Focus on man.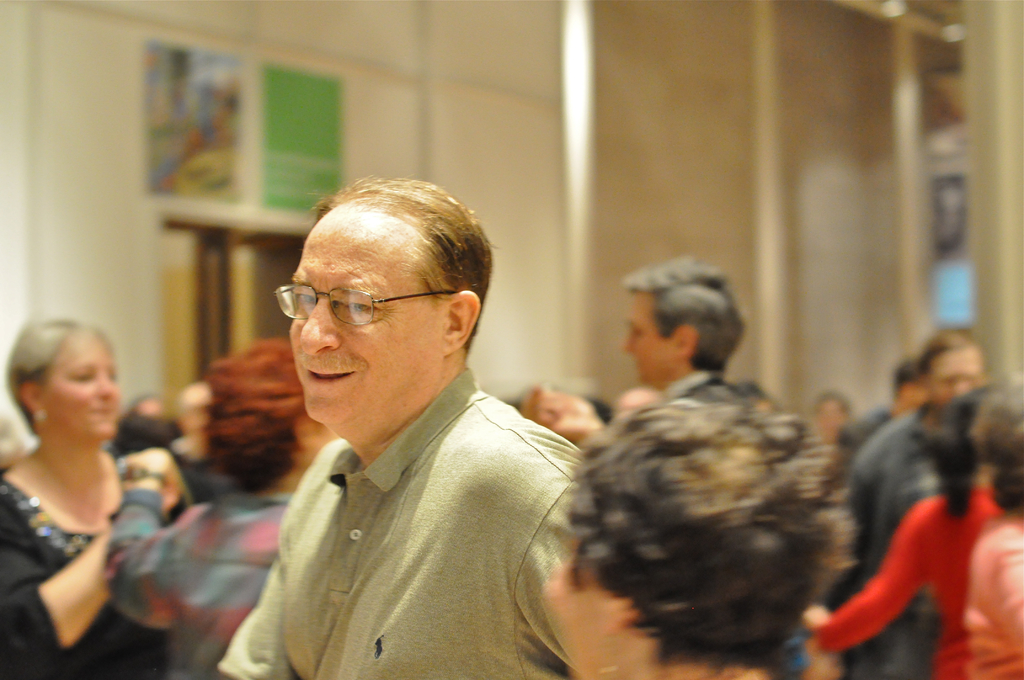
Focused at <bbox>837, 325, 989, 679</bbox>.
